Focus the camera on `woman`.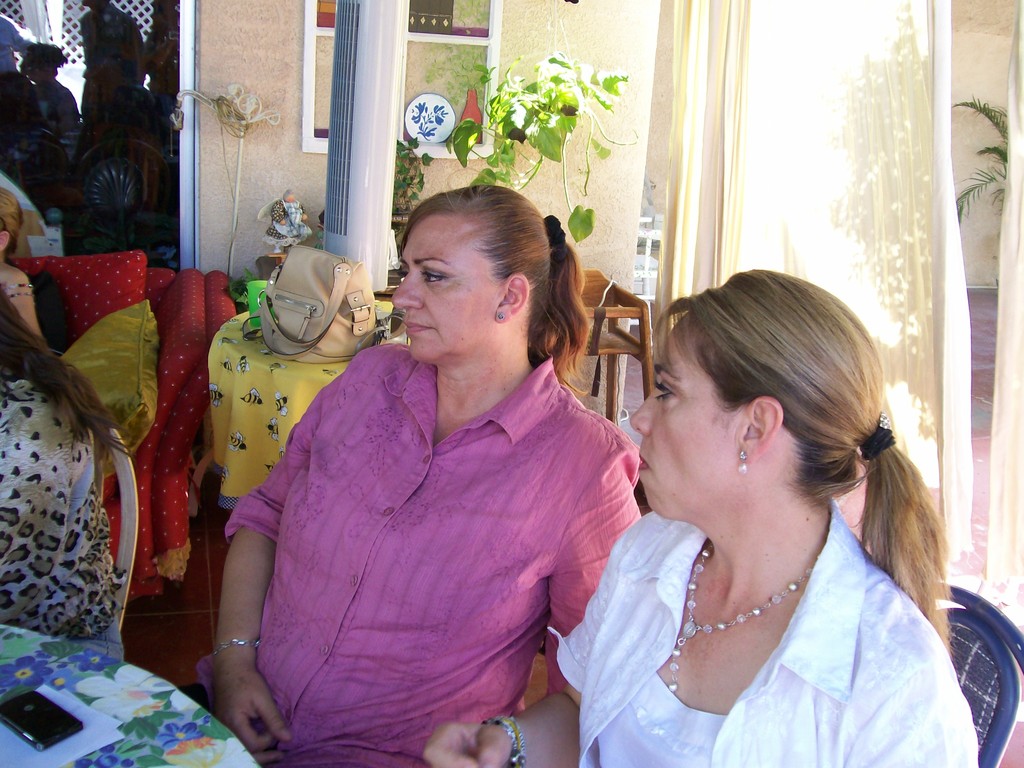
Focus region: (0, 189, 66, 357).
